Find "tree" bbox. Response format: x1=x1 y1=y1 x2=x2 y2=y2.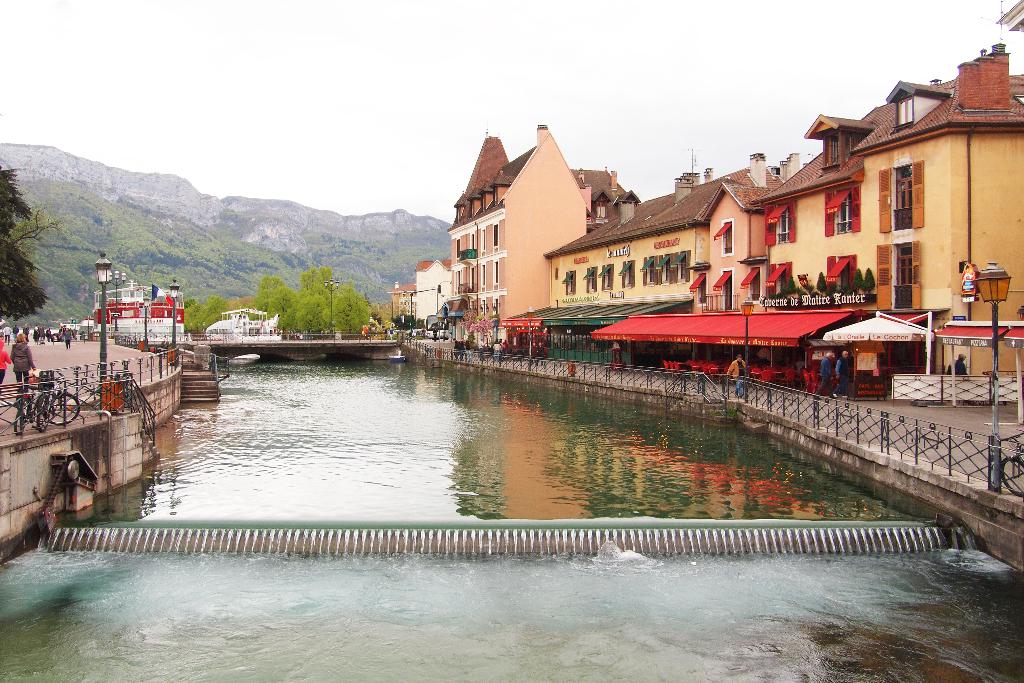
x1=255 y1=283 x2=282 y2=310.
